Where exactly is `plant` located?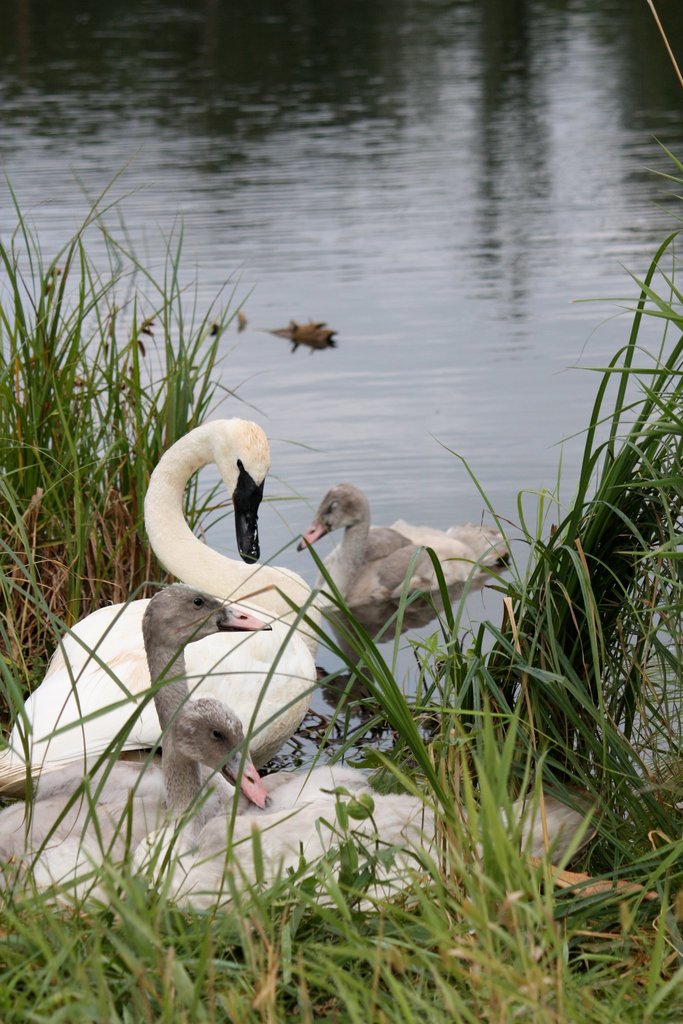
Its bounding box is x1=0 y1=129 x2=296 y2=804.
